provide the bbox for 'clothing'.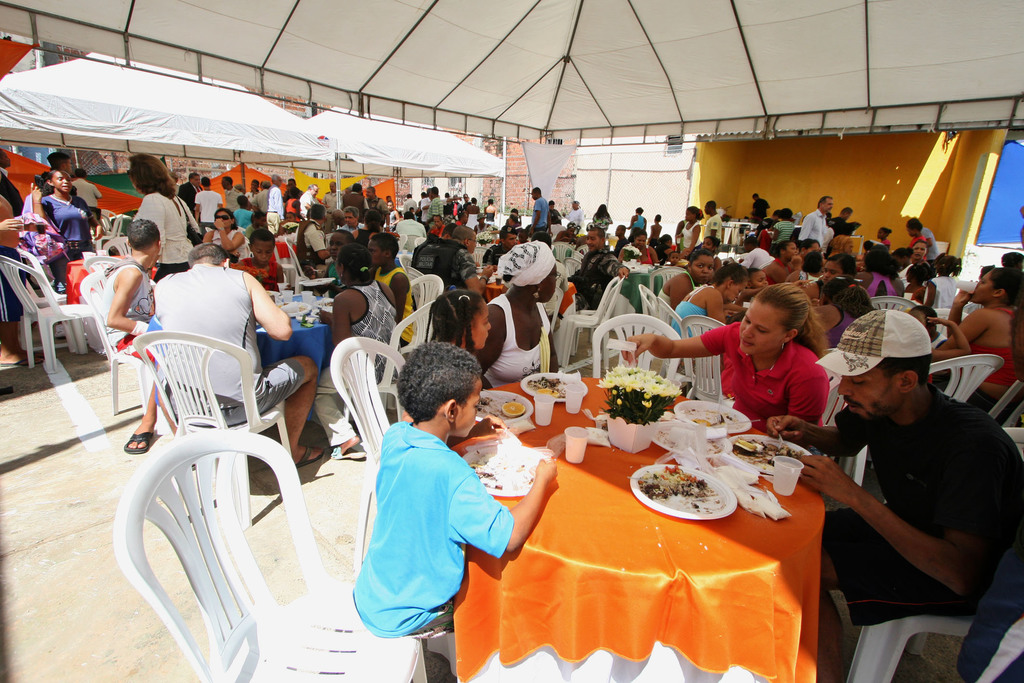
pyautogui.locateOnScreen(342, 189, 364, 220).
